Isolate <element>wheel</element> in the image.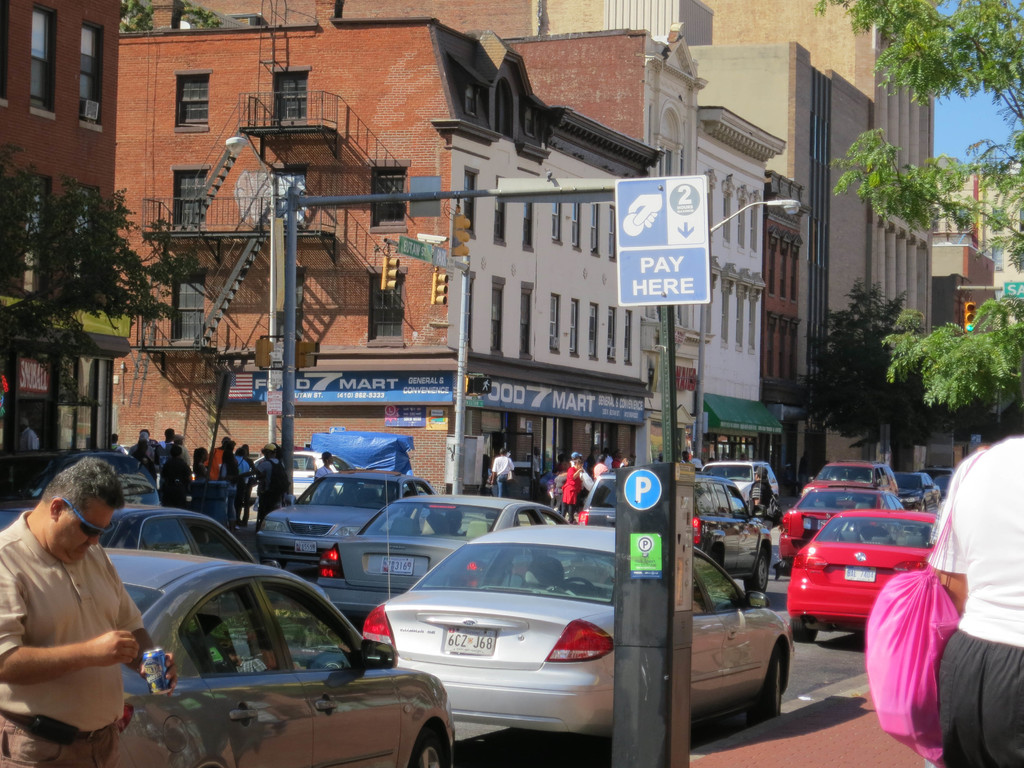
Isolated region: crop(404, 729, 449, 767).
